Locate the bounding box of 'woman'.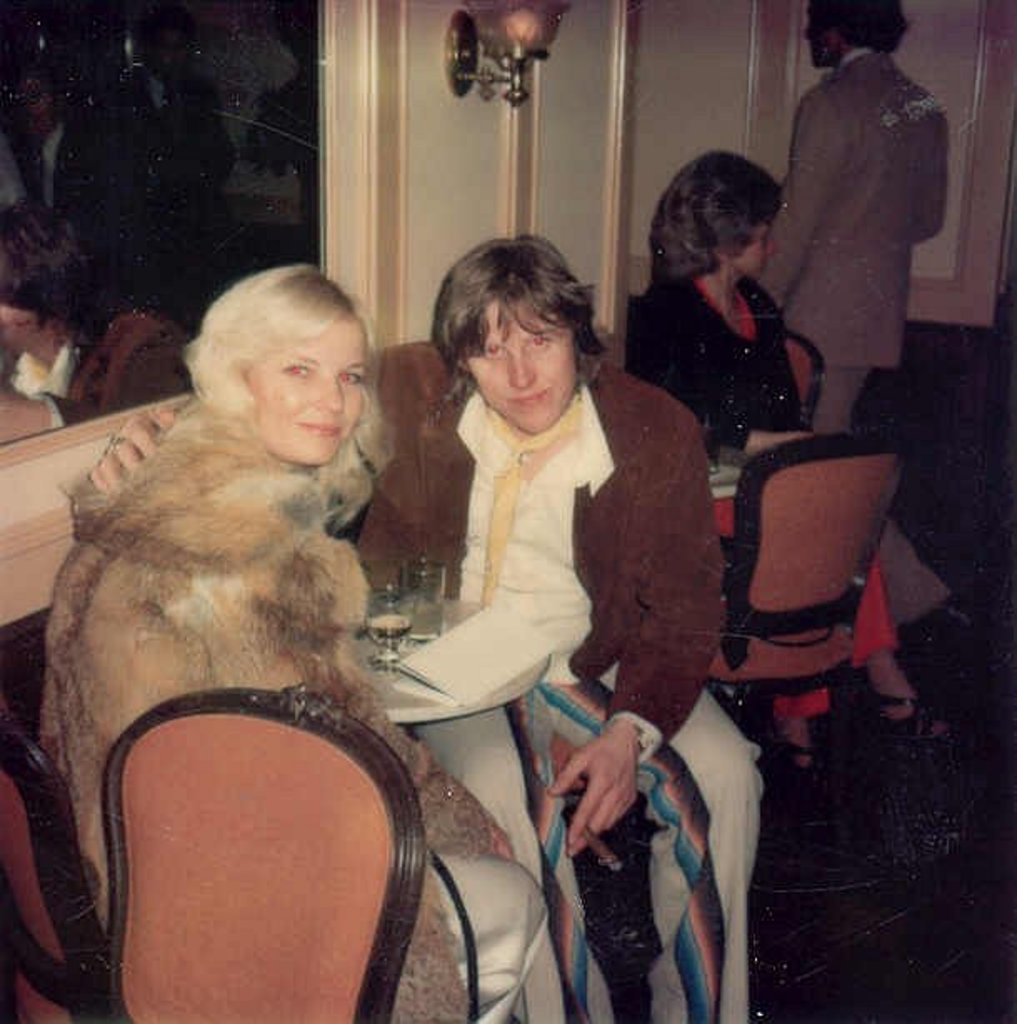
Bounding box: 38,264,547,1022.
